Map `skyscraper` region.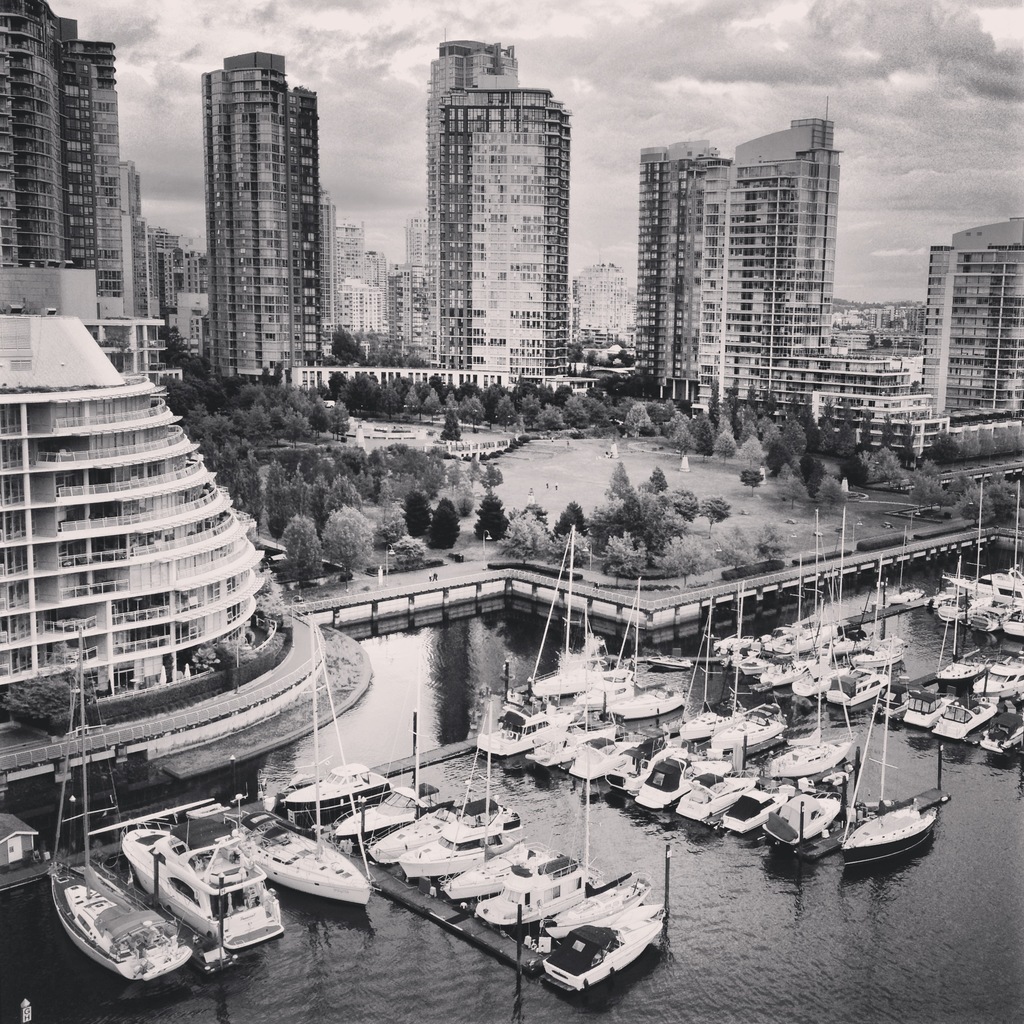
Mapped to crop(621, 132, 730, 407).
